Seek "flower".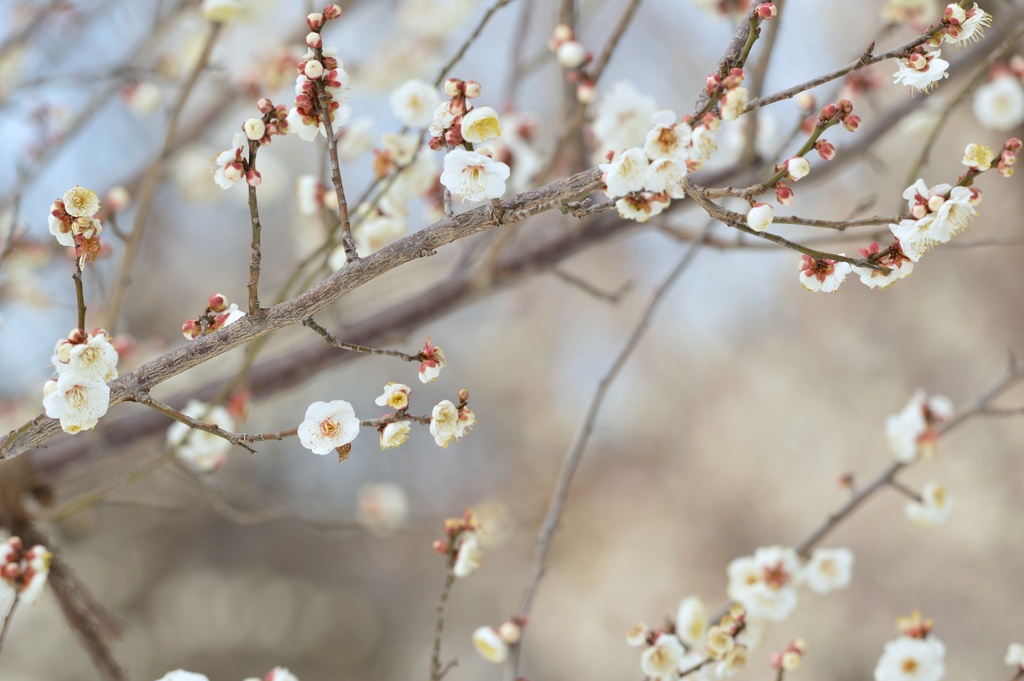
[x1=177, y1=291, x2=246, y2=338].
